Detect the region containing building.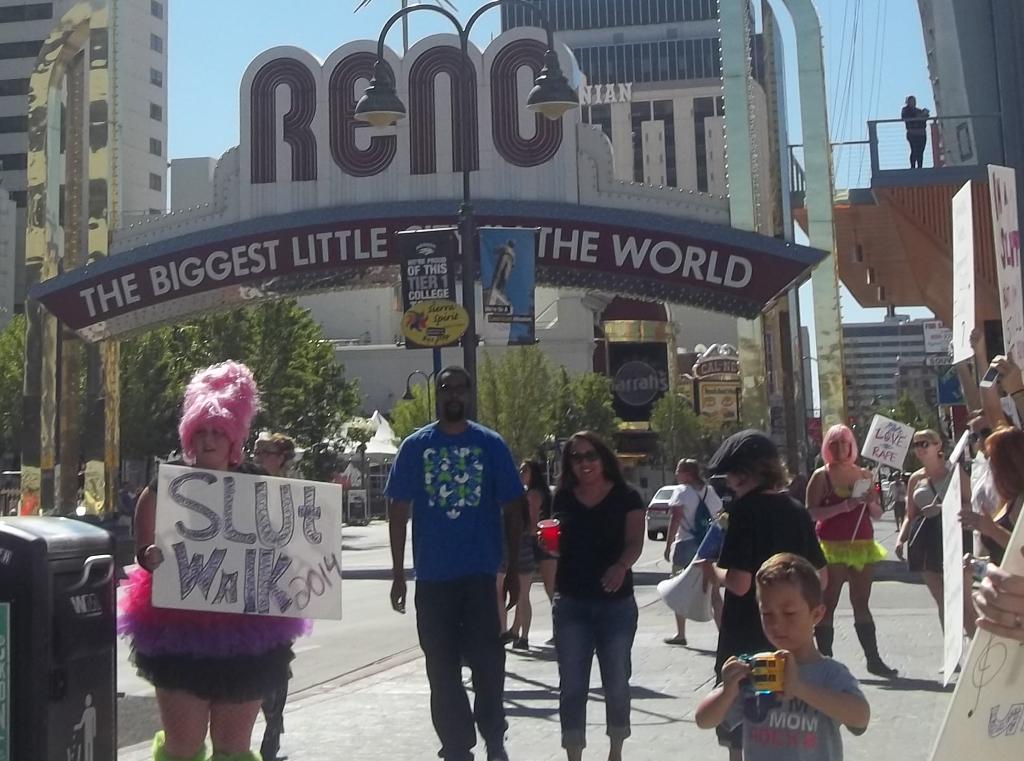
[left=842, top=320, right=951, bottom=429].
